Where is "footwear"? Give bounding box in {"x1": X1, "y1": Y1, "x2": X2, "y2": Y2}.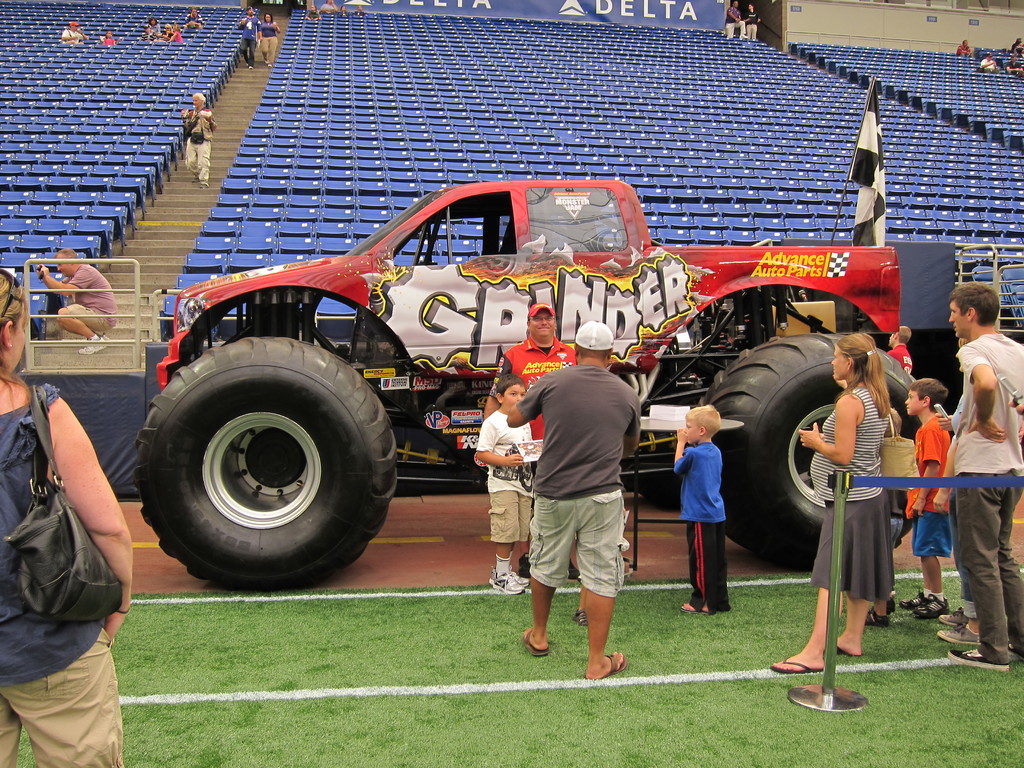
{"x1": 904, "y1": 596, "x2": 935, "y2": 606}.
